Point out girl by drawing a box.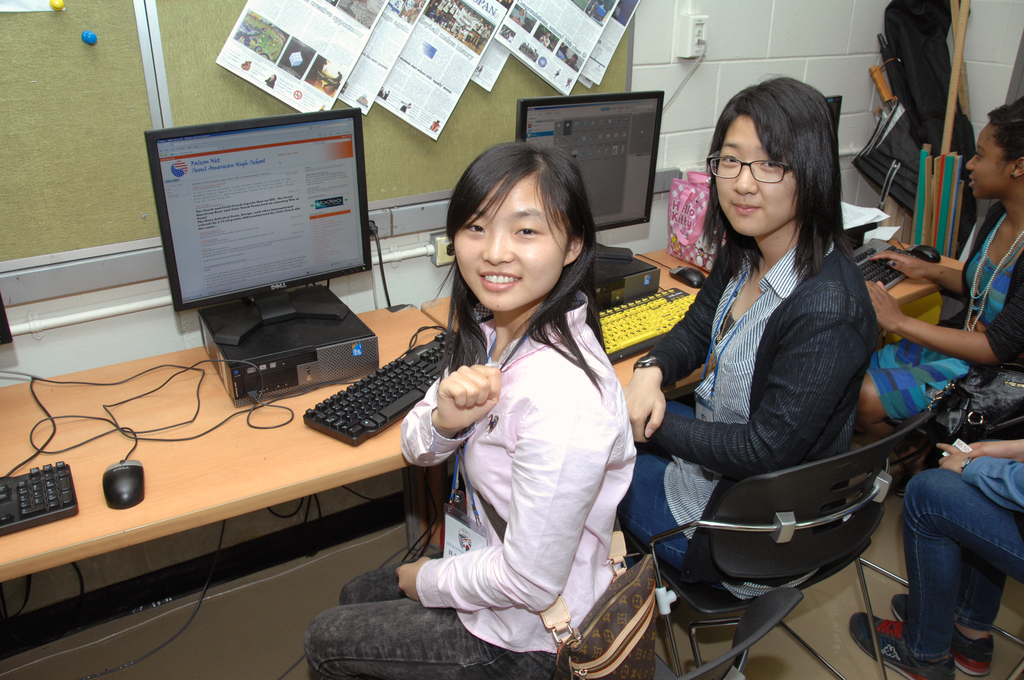
306,138,639,679.
